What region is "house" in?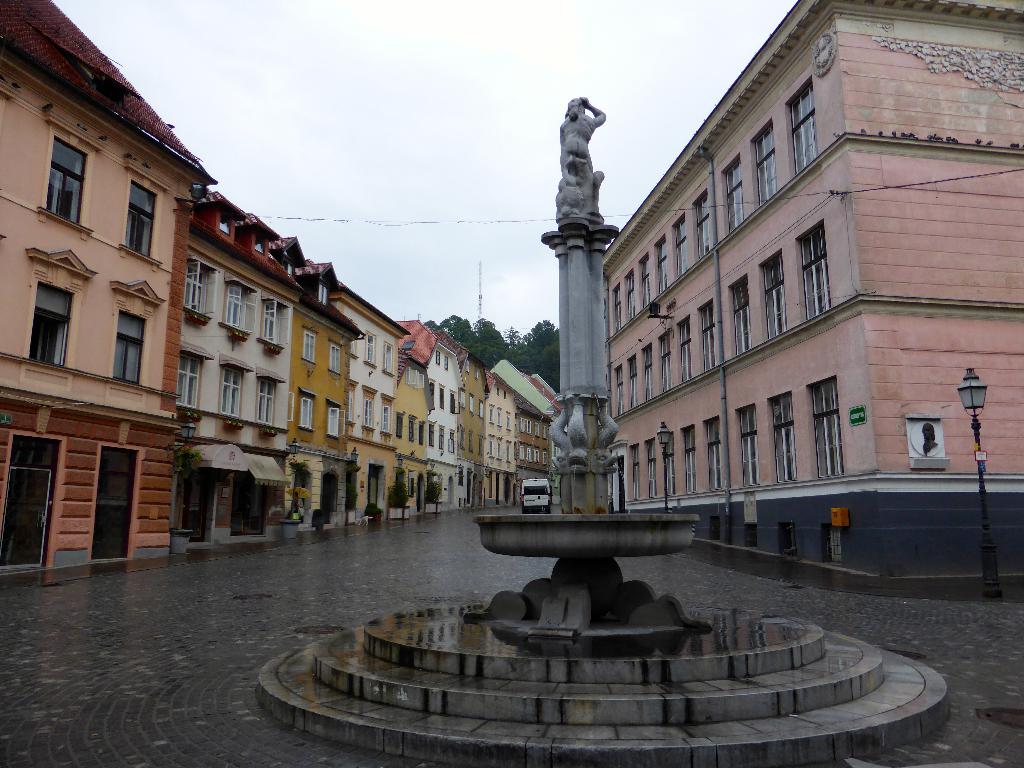
detection(596, 0, 1023, 568).
